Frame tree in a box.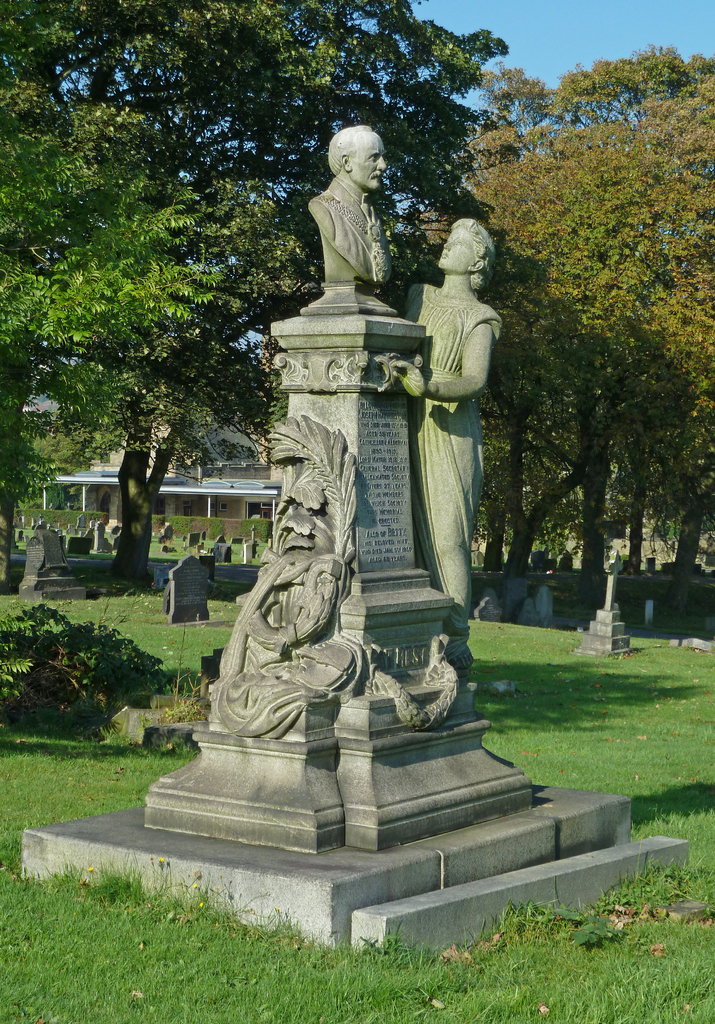
<region>0, 78, 300, 655</region>.
